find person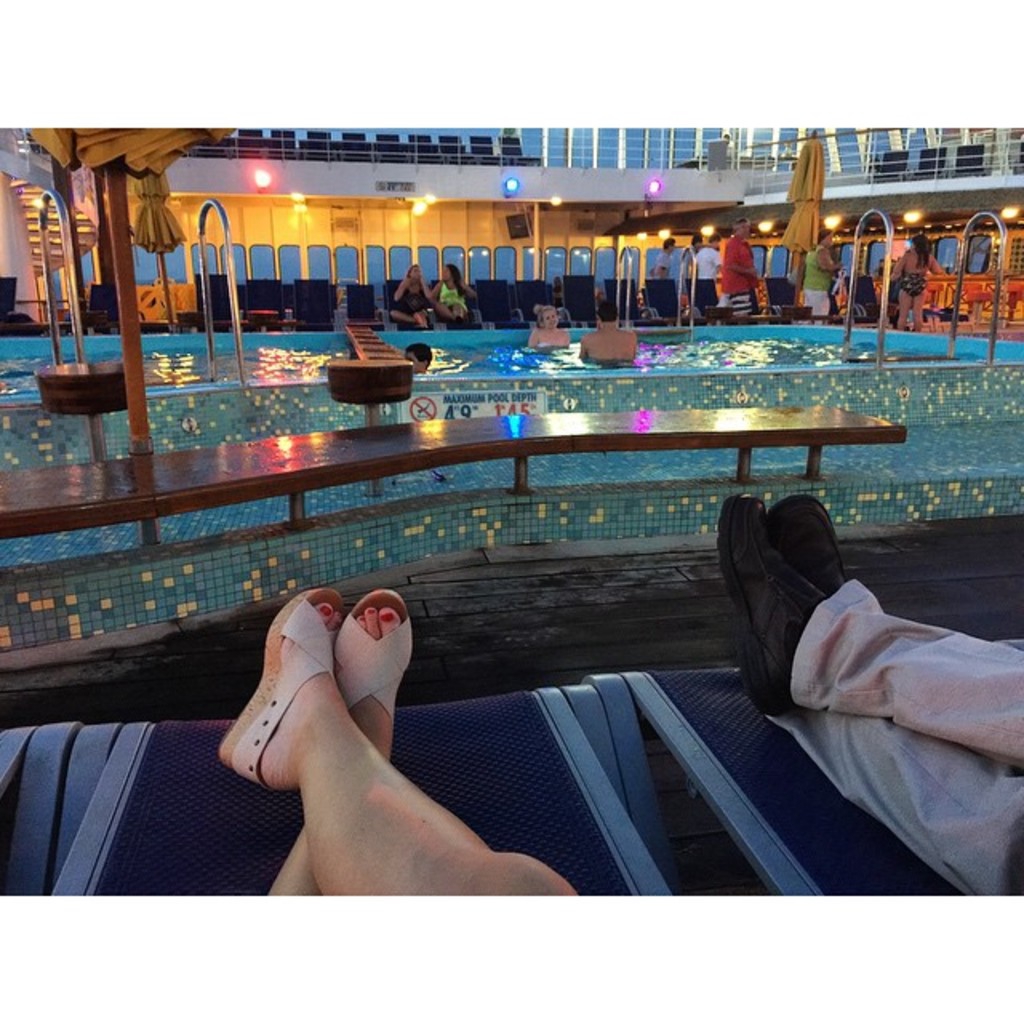
{"left": 802, "top": 229, "right": 843, "bottom": 323}
